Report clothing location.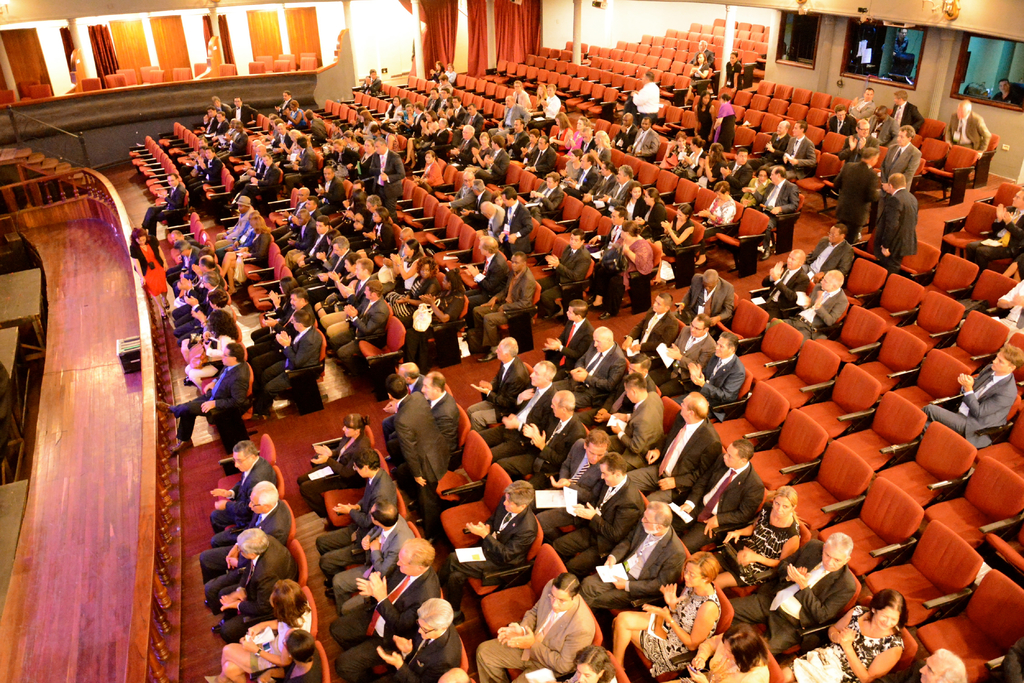
Report: crop(995, 88, 1023, 110).
